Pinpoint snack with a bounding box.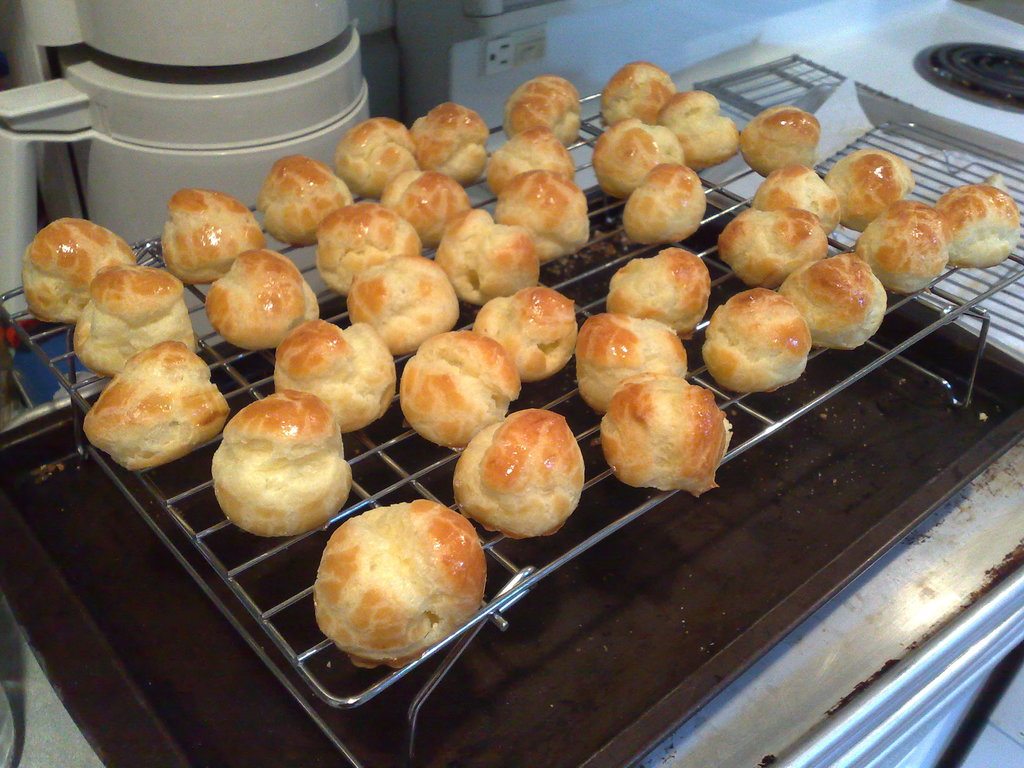
locate(379, 170, 474, 246).
